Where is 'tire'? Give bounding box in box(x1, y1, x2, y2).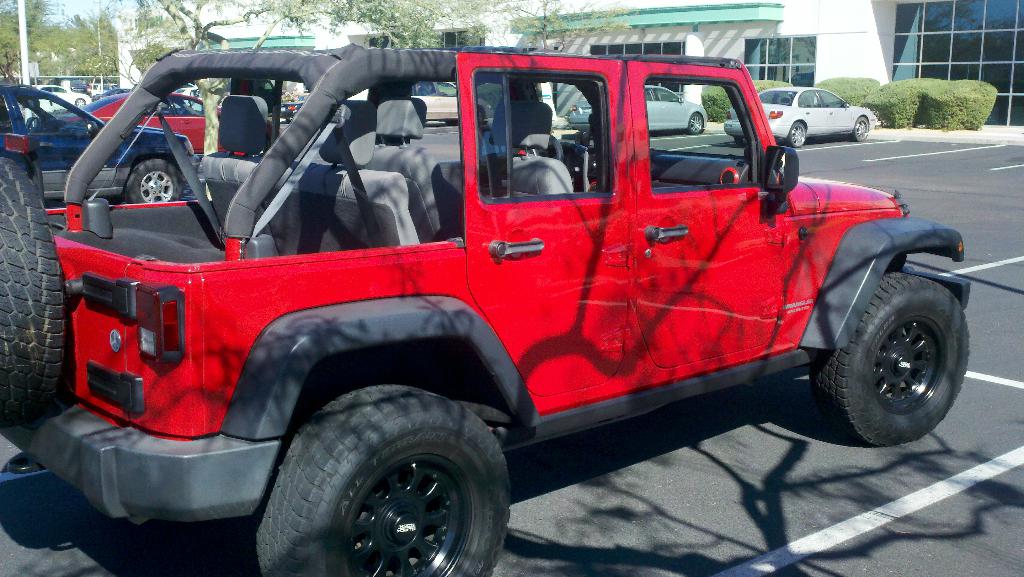
box(819, 257, 972, 437).
